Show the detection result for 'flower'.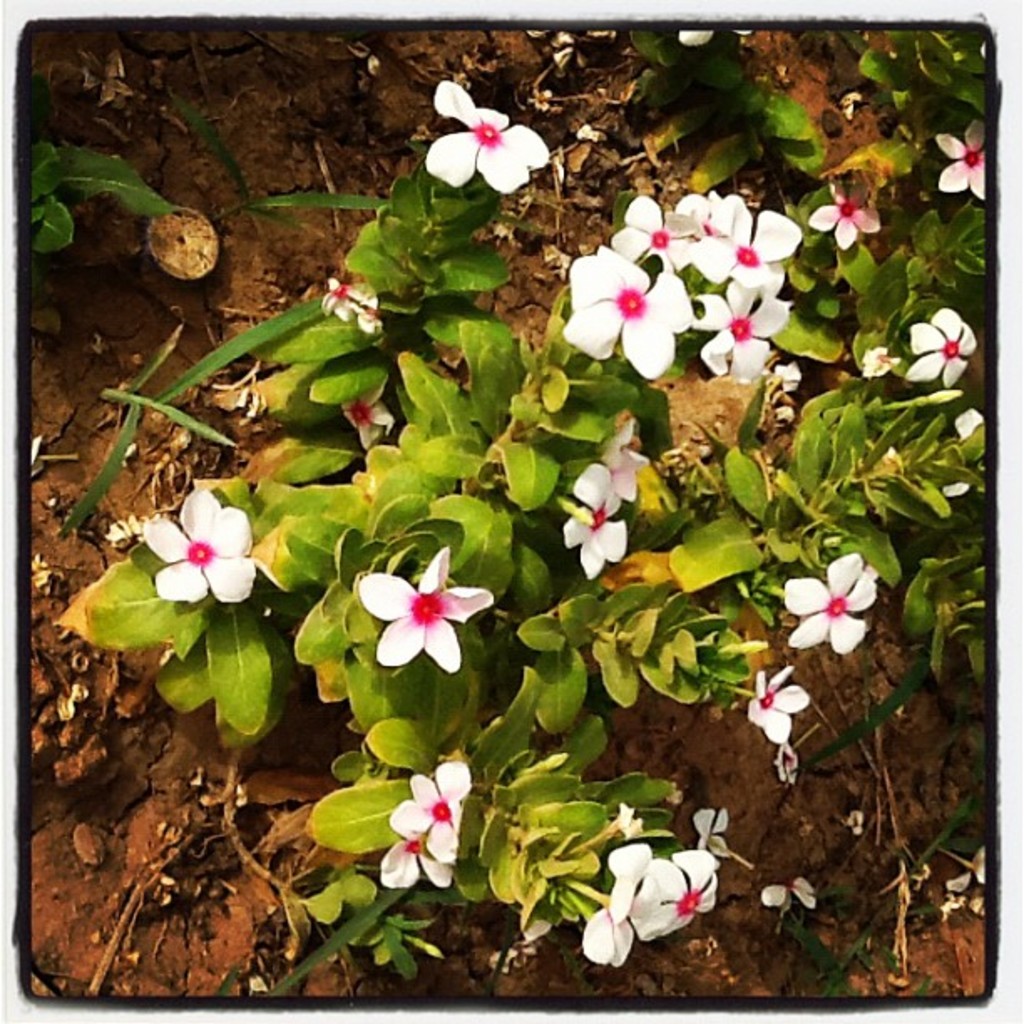
<region>137, 484, 268, 604</region>.
